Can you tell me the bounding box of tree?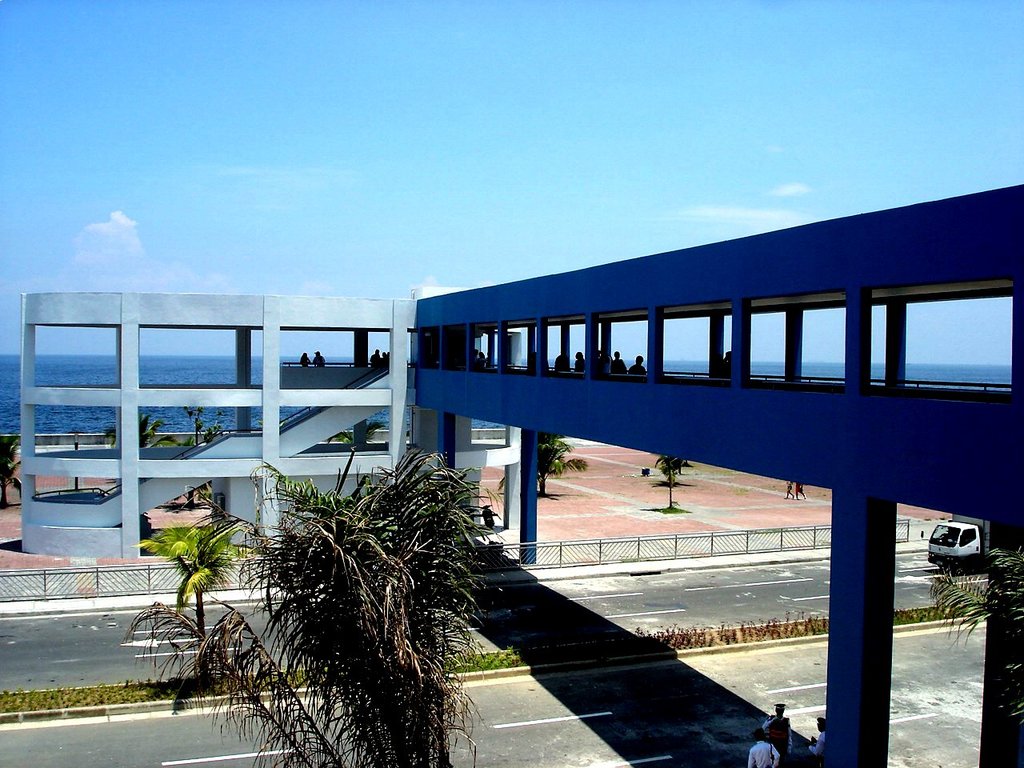
<bbox>650, 454, 688, 510</bbox>.
